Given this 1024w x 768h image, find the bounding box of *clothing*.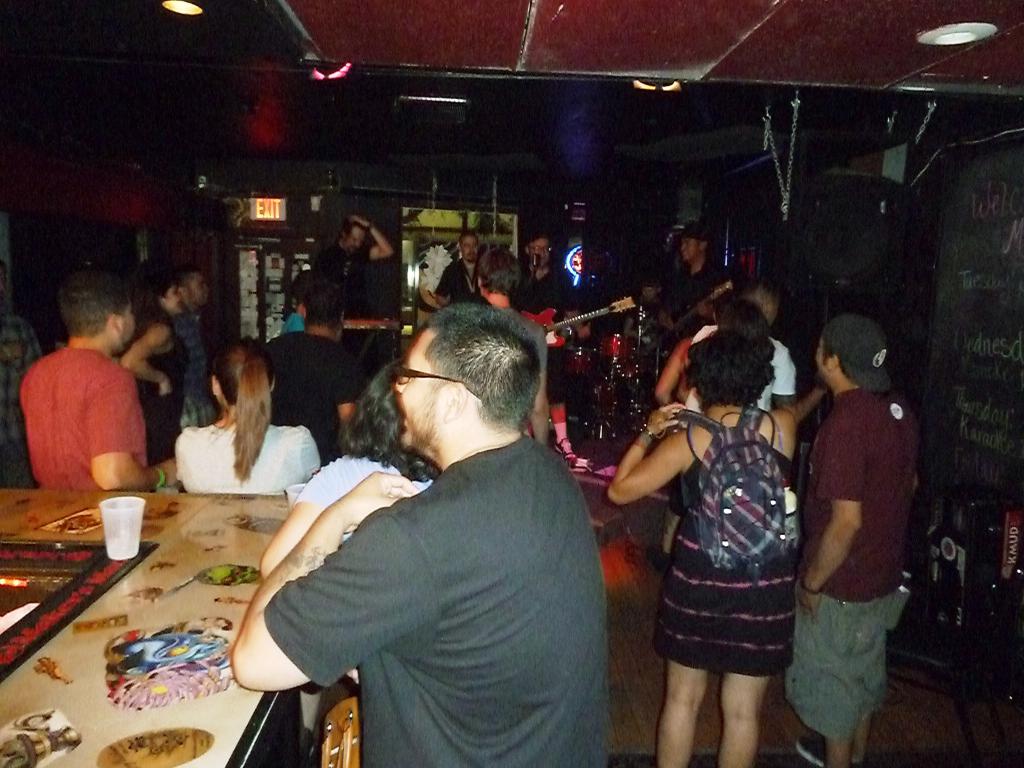
box(266, 430, 607, 767).
